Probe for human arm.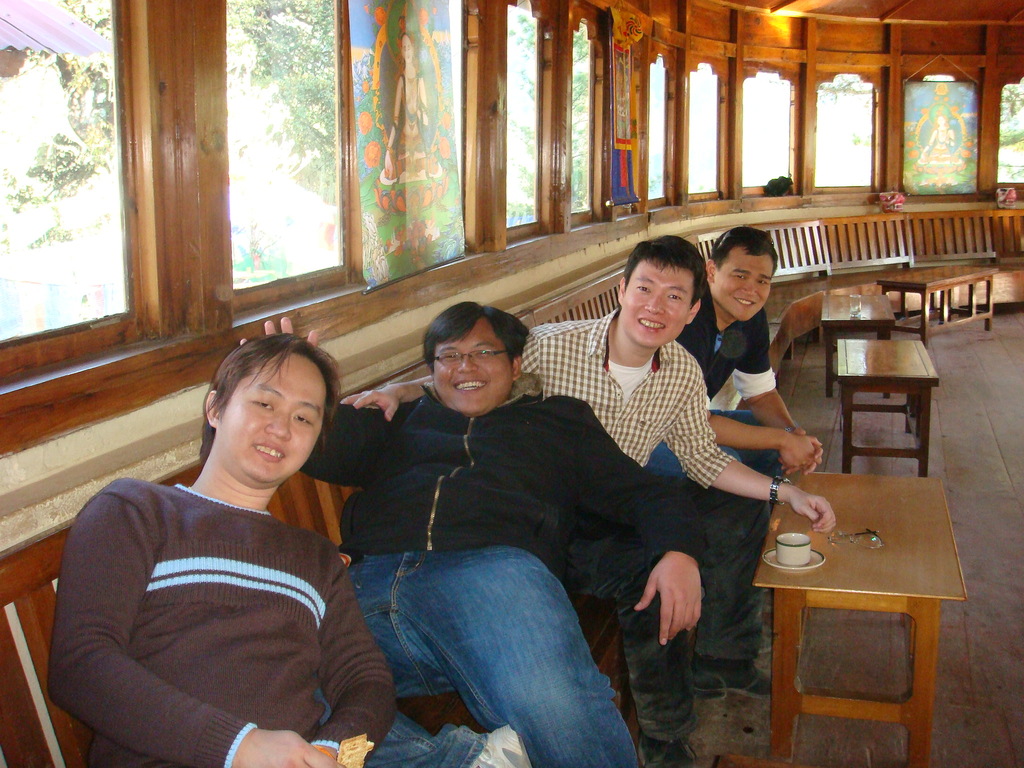
Probe result: pyautogui.locateOnScreen(699, 401, 784, 457).
